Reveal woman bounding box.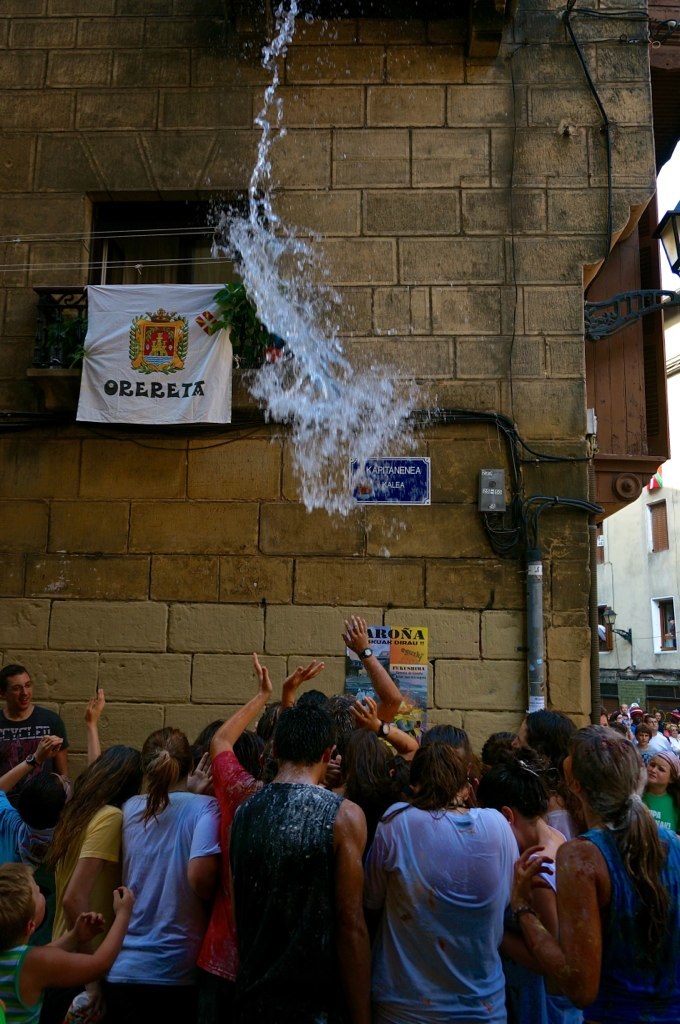
Revealed: (97,725,218,1023).
